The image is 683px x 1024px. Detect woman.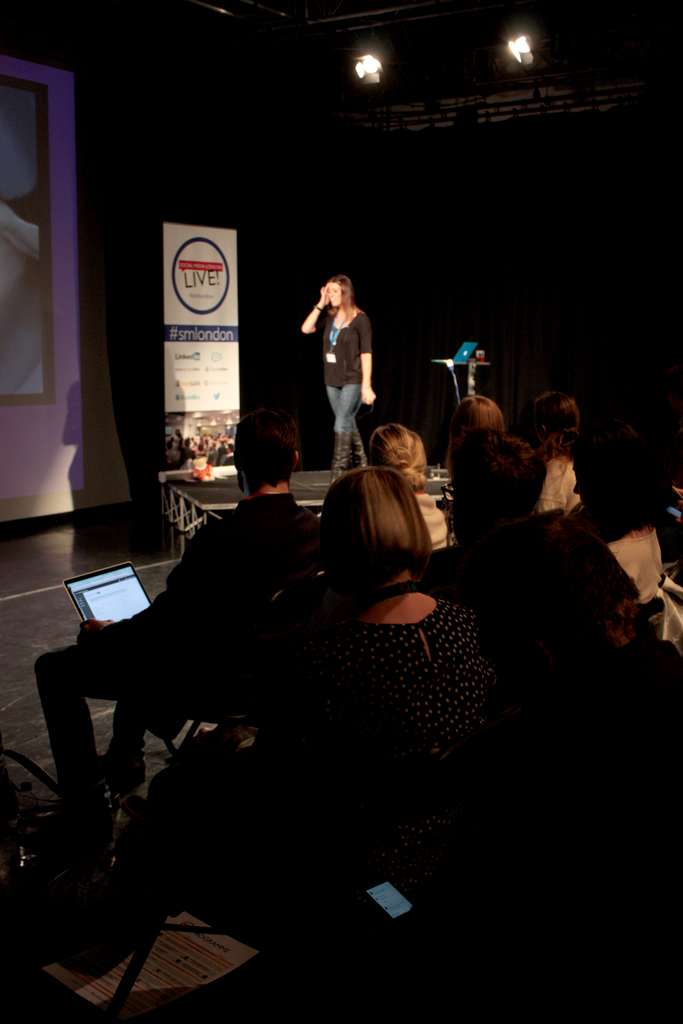
Detection: (x1=355, y1=413, x2=442, y2=555).
